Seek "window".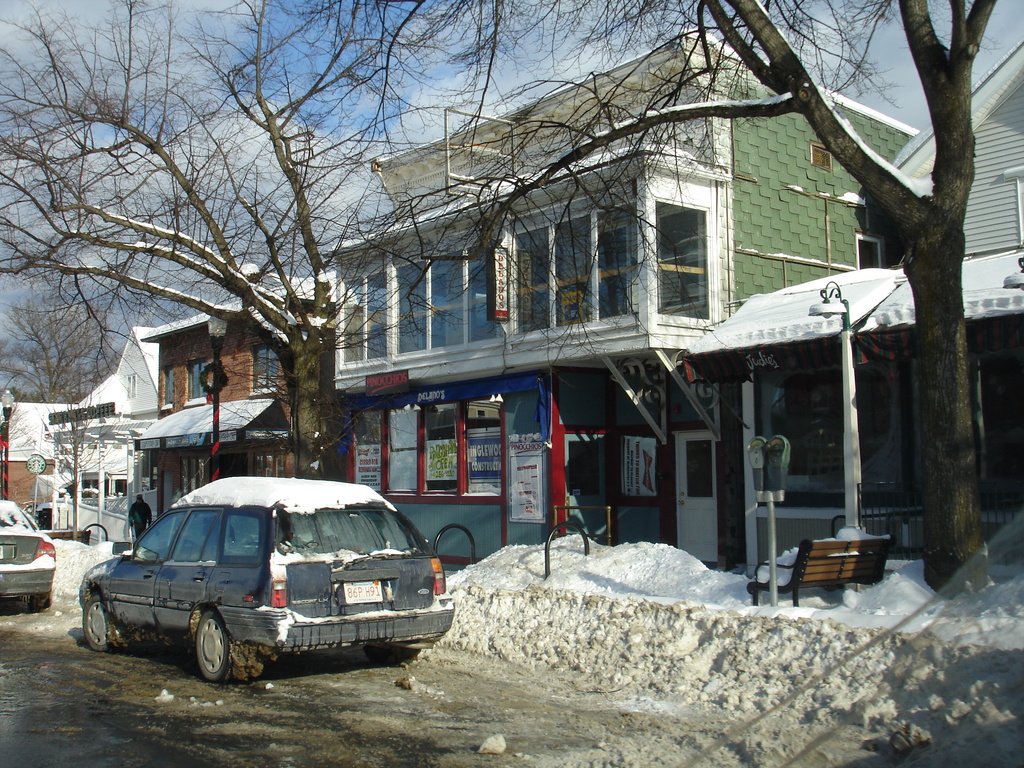
l=396, t=257, r=426, b=357.
